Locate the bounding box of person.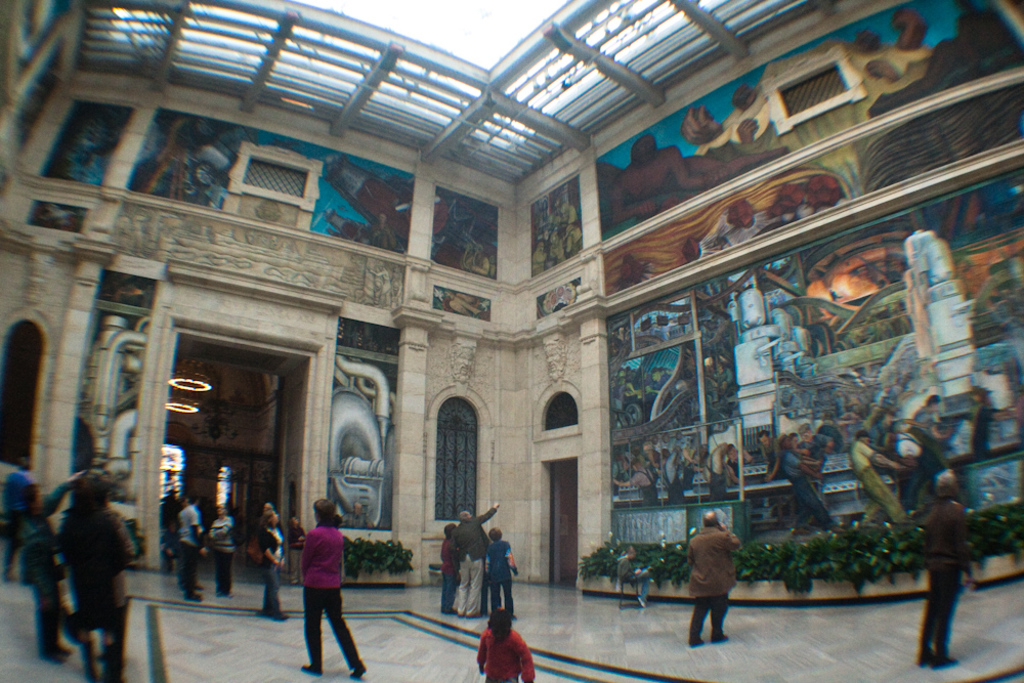
Bounding box: rect(262, 493, 289, 625).
